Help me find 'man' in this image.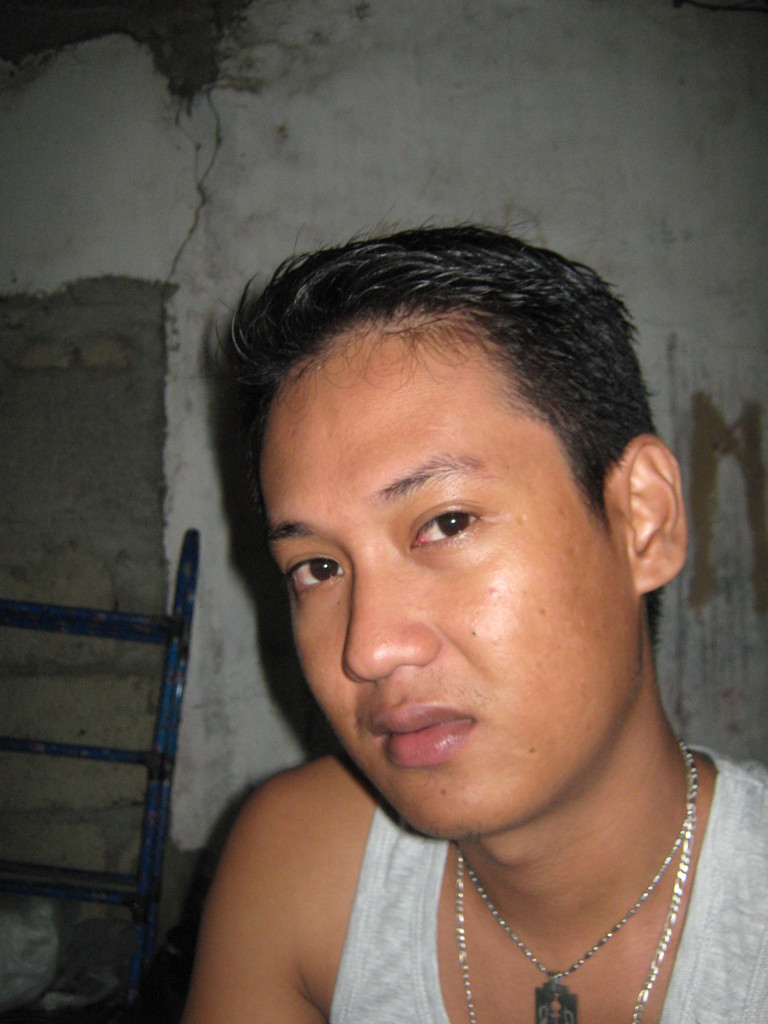
Found it: pyautogui.locateOnScreen(121, 174, 767, 1023).
